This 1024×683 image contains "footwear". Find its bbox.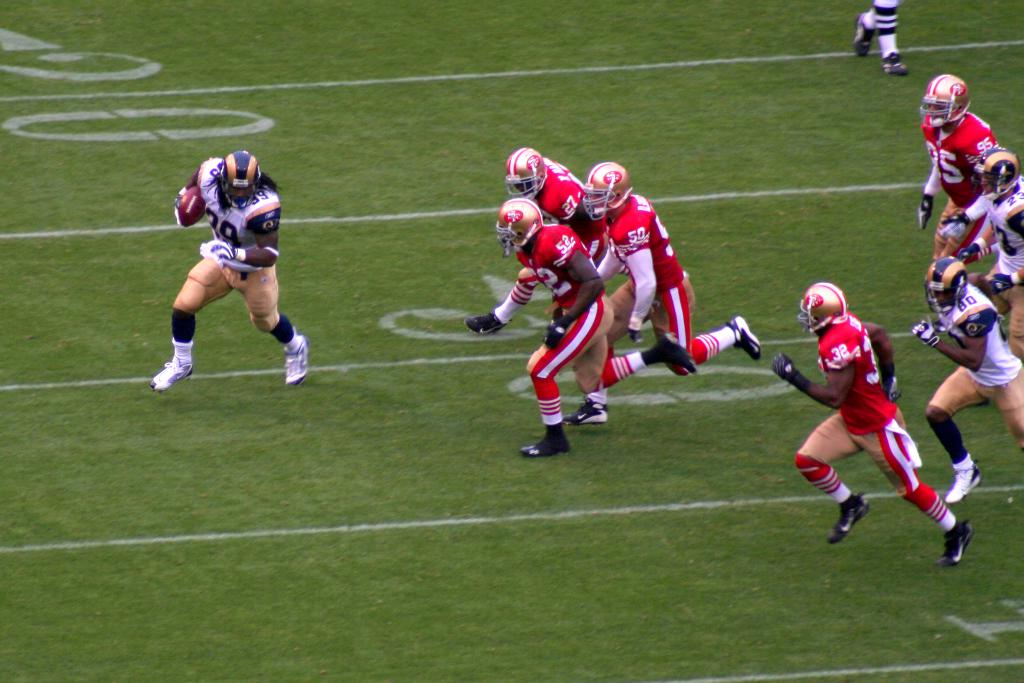
932/517/975/566.
